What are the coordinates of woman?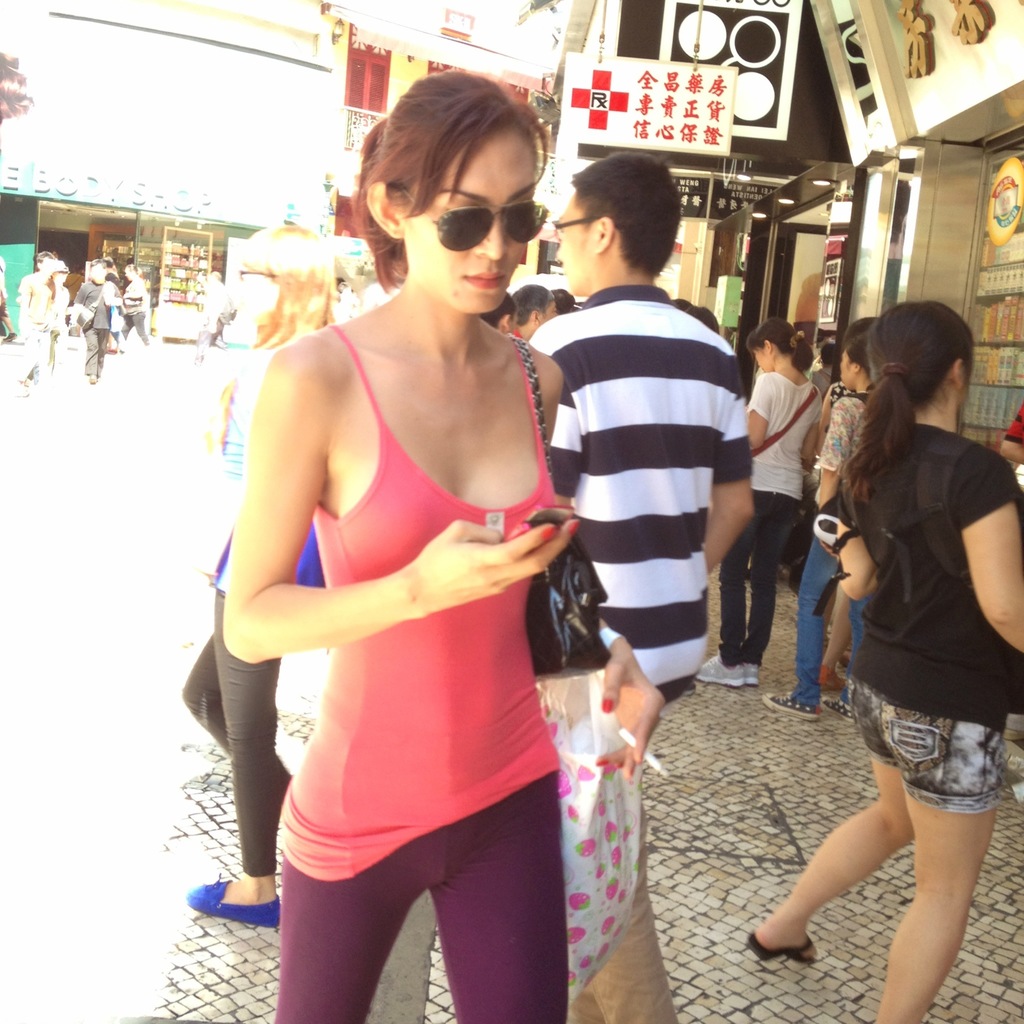
(x1=186, y1=104, x2=606, y2=1016).
